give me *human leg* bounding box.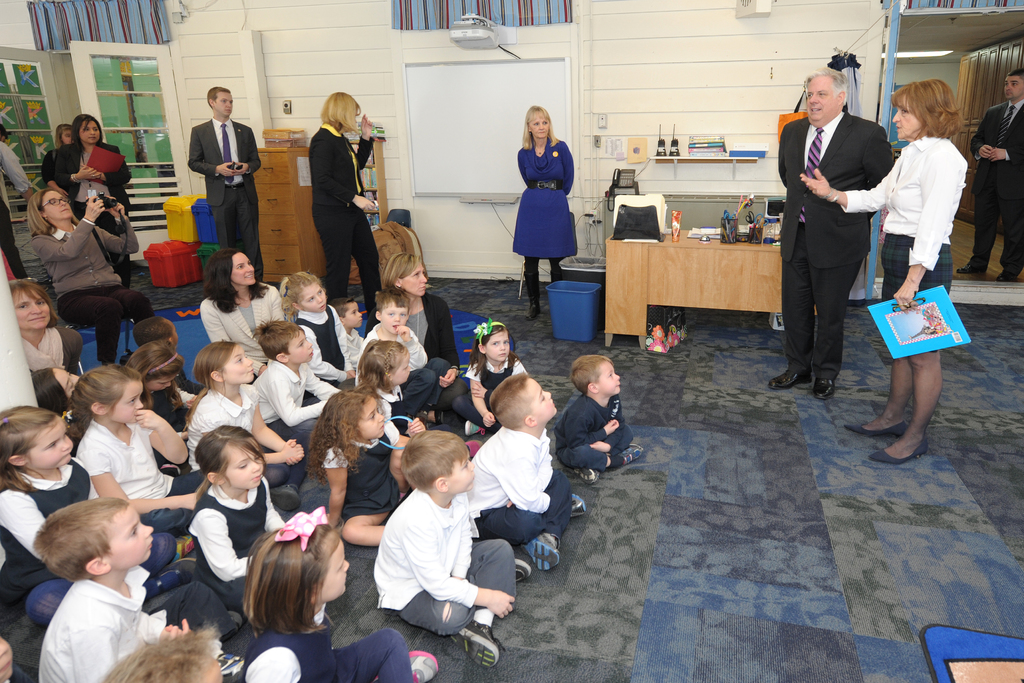
[x1=873, y1=235, x2=954, y2=465].
